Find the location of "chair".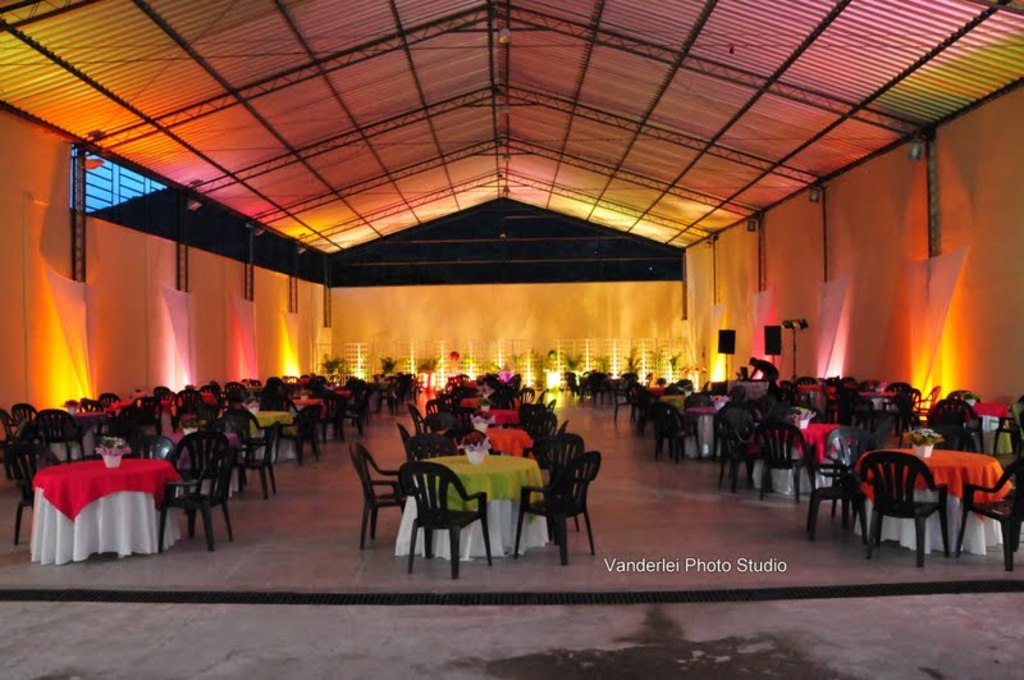
Location: (347, 441, 416, 546).
